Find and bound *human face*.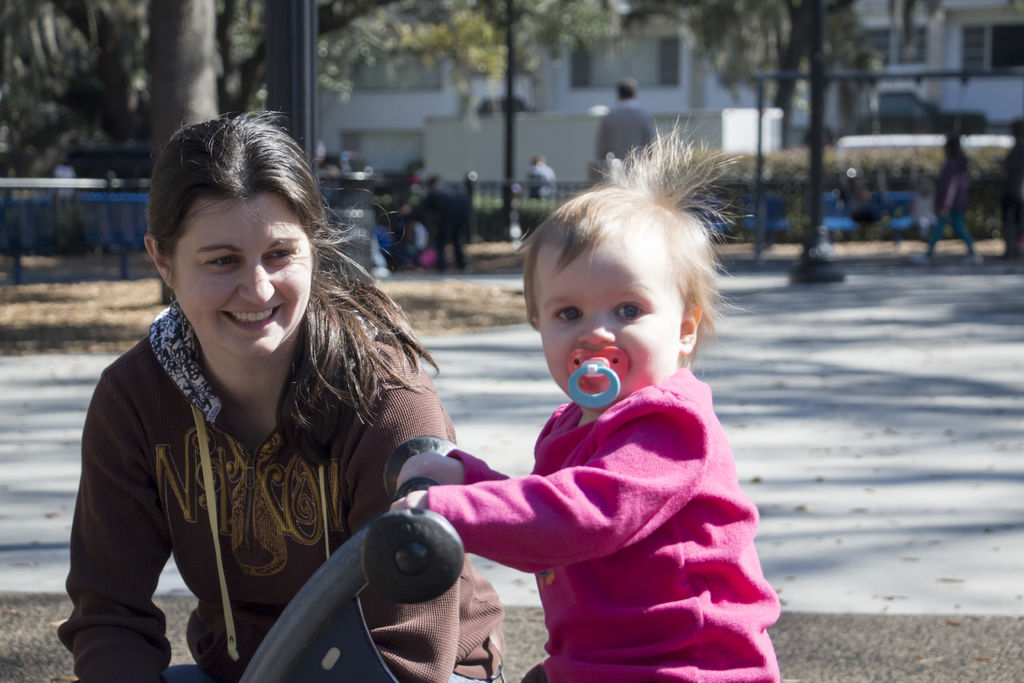
Bound: box=[175, 195, 314, 359].
